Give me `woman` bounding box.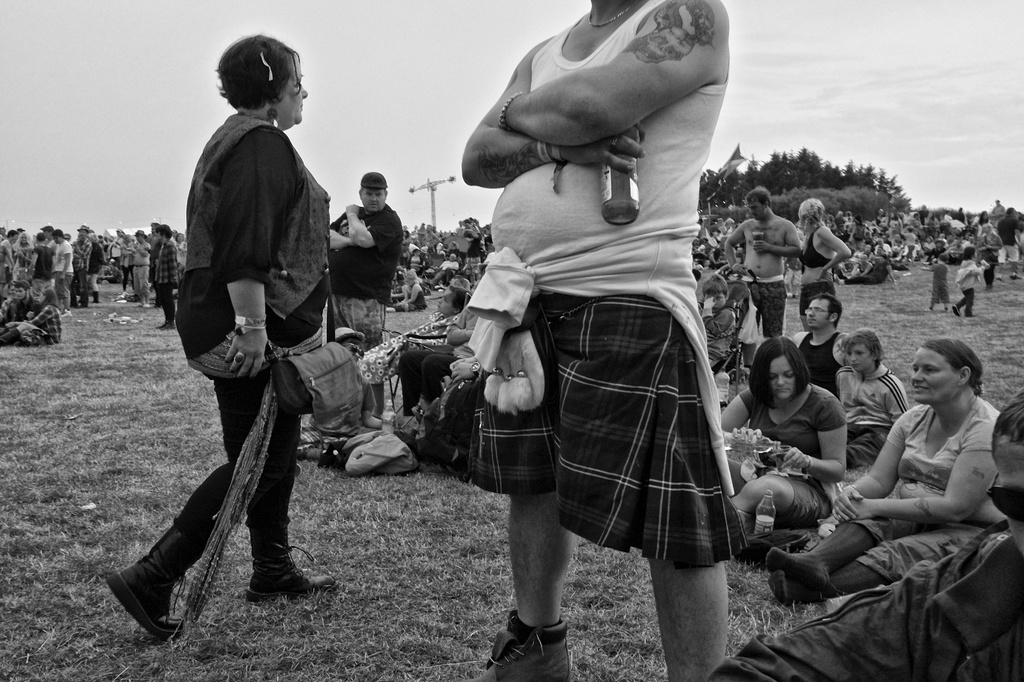
390 271 428 310.
